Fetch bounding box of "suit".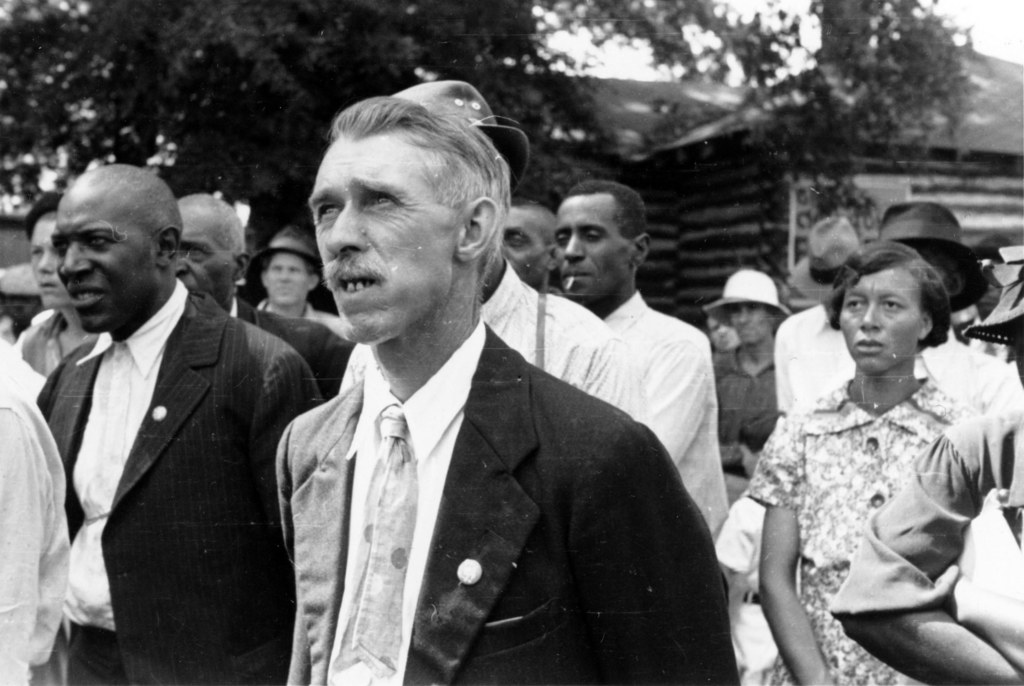
Bbox: x1=34 y1=279 x2=328 y2=685.
